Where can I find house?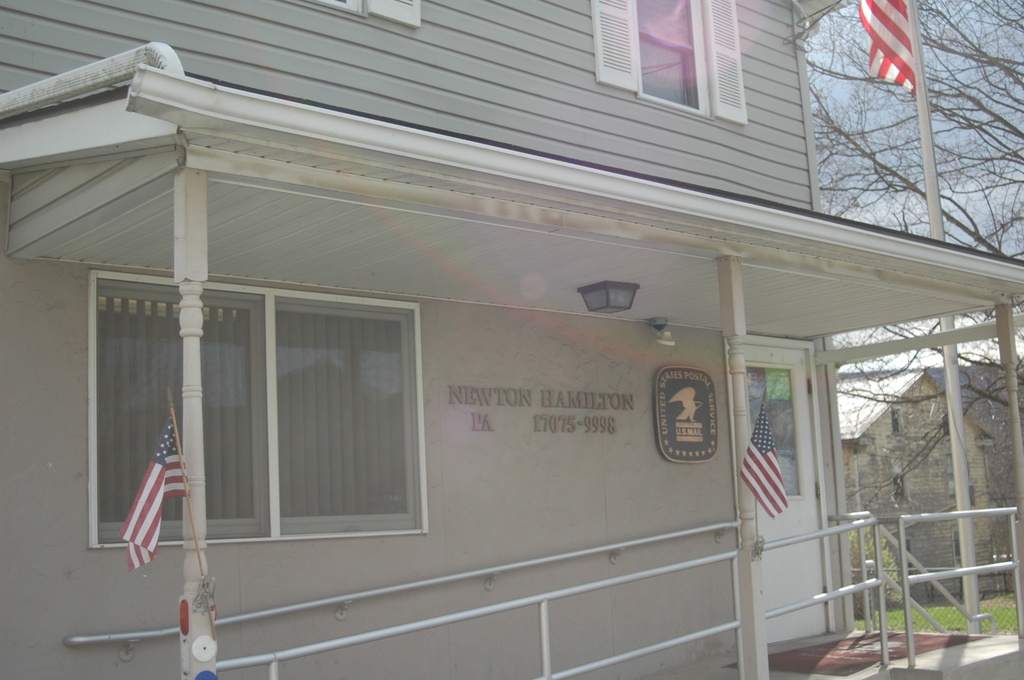
You can find it at (left=0, top=0, right=1023, bottom=679).
